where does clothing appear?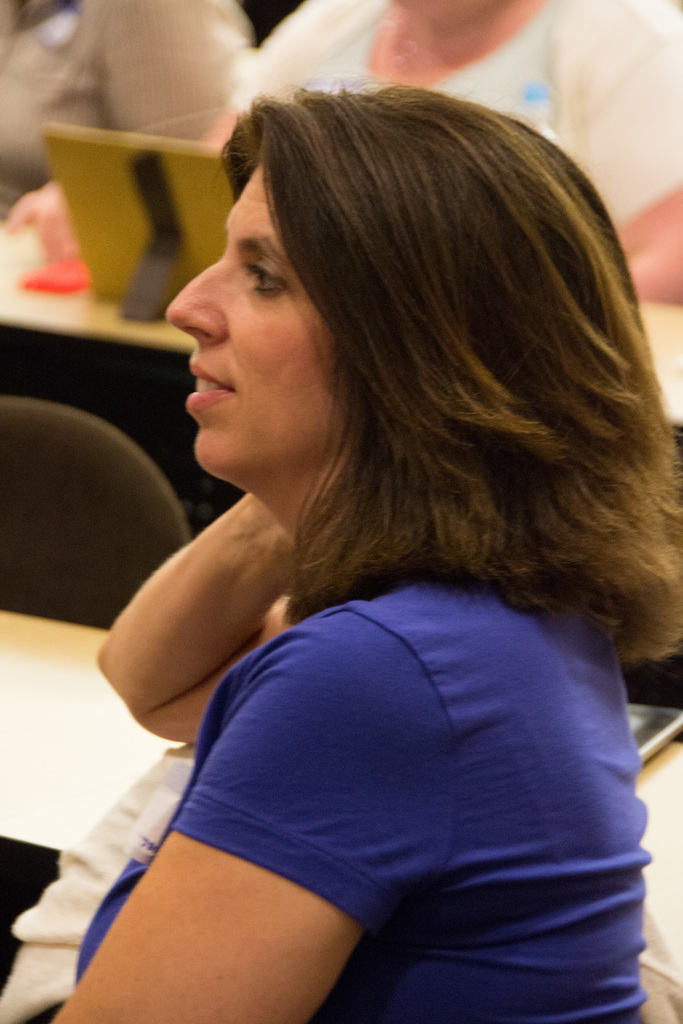
Appears at box(92, 552, 682, 981).
